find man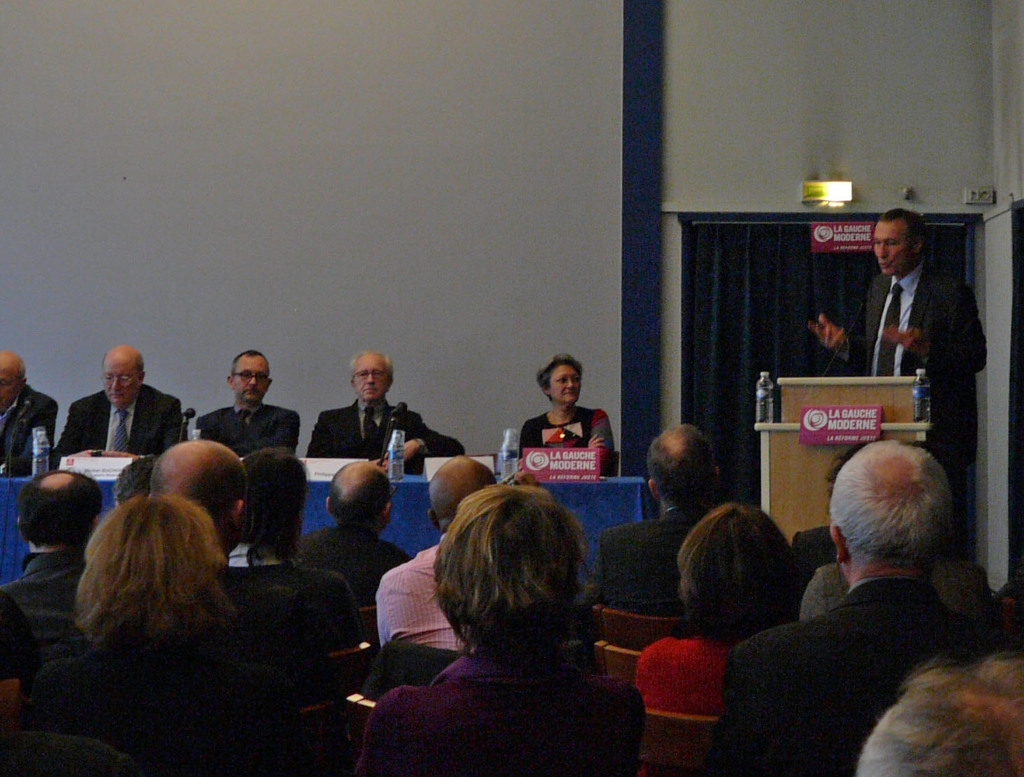
<region>195, 351, 306, 458</region>
